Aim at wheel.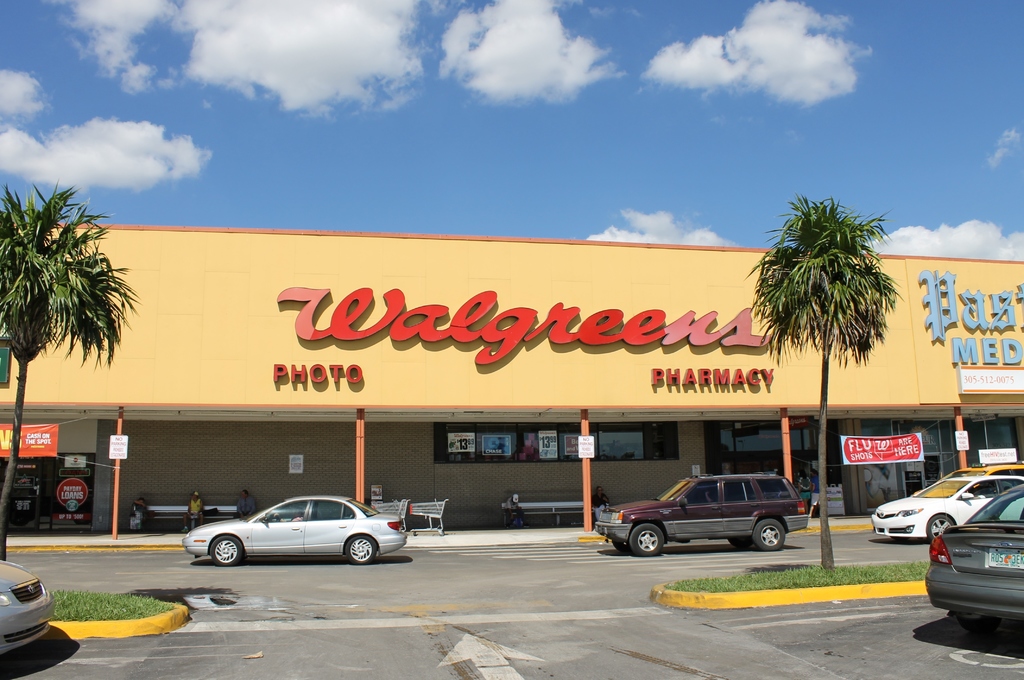
Aimed at box=[755, 521, 788, 548].
